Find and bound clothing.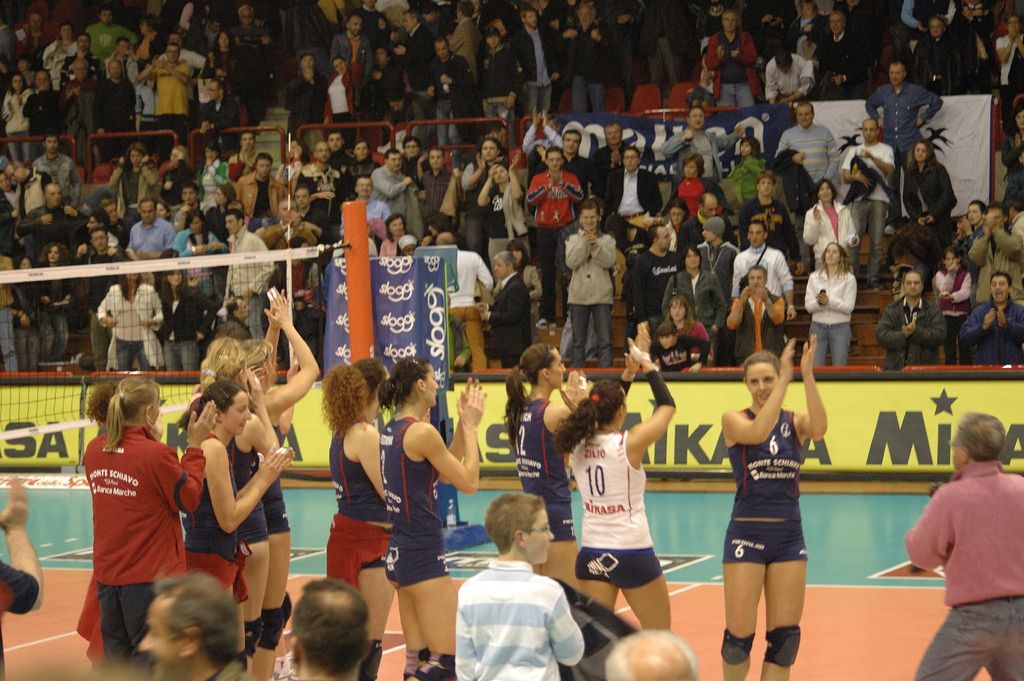
Bound: [206, 666, 239, 680].
